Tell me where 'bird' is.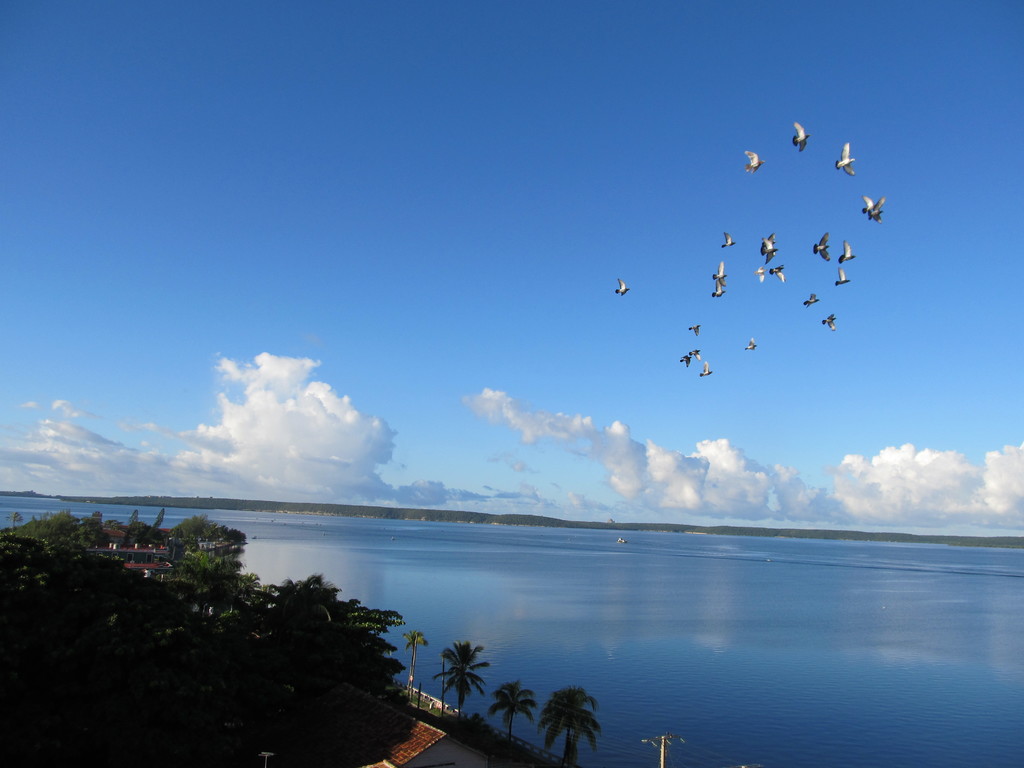
'bird' is at box=[740, 340, 760, 350].
